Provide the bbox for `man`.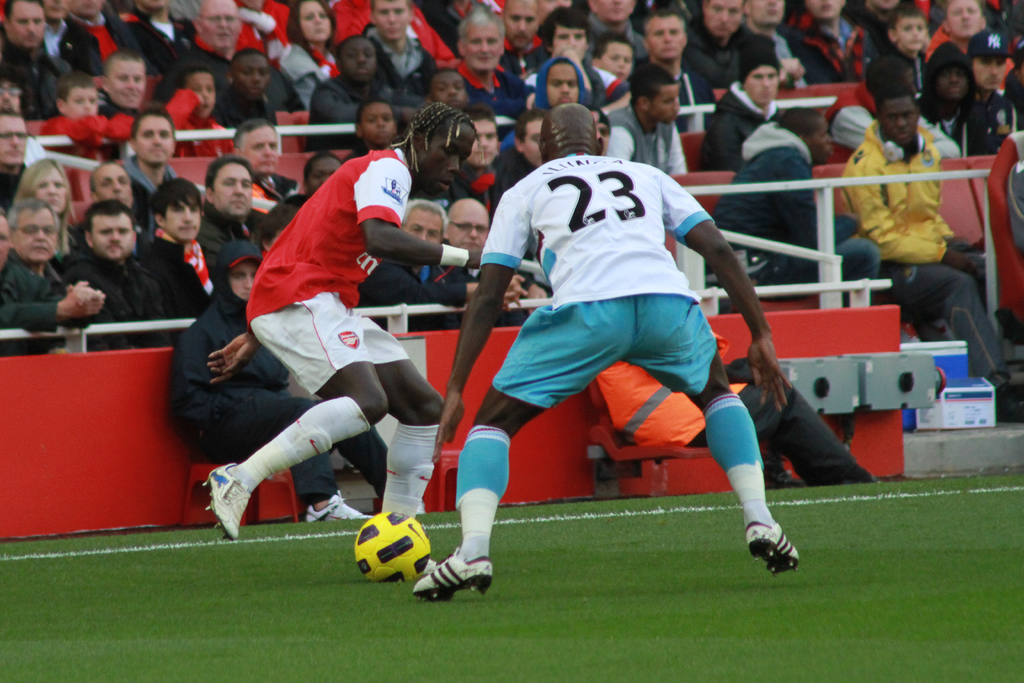
{"left": 786, "top": 0, "right": 861, "bottom": 74}.
